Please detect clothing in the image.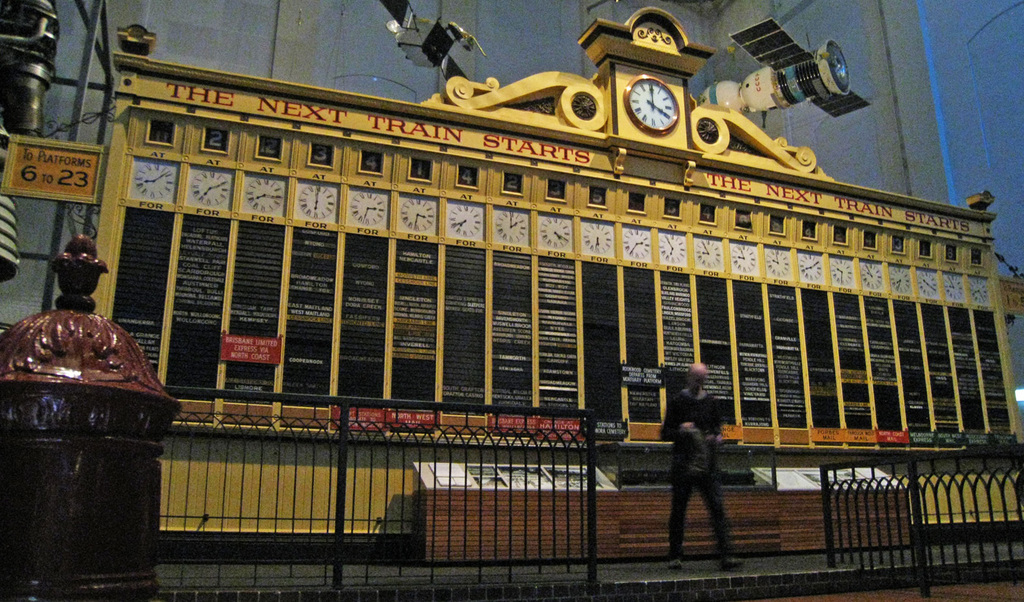
l=660, t=389, r=738, b=556.
